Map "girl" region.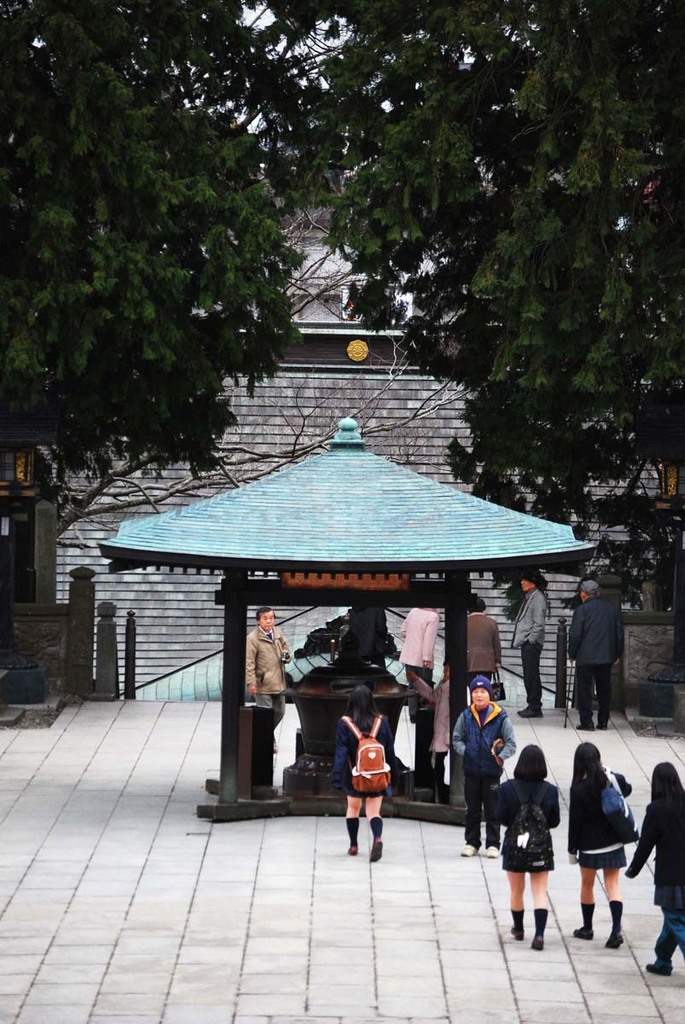
Mapped to bbox=[566, 738, 634, 950].
